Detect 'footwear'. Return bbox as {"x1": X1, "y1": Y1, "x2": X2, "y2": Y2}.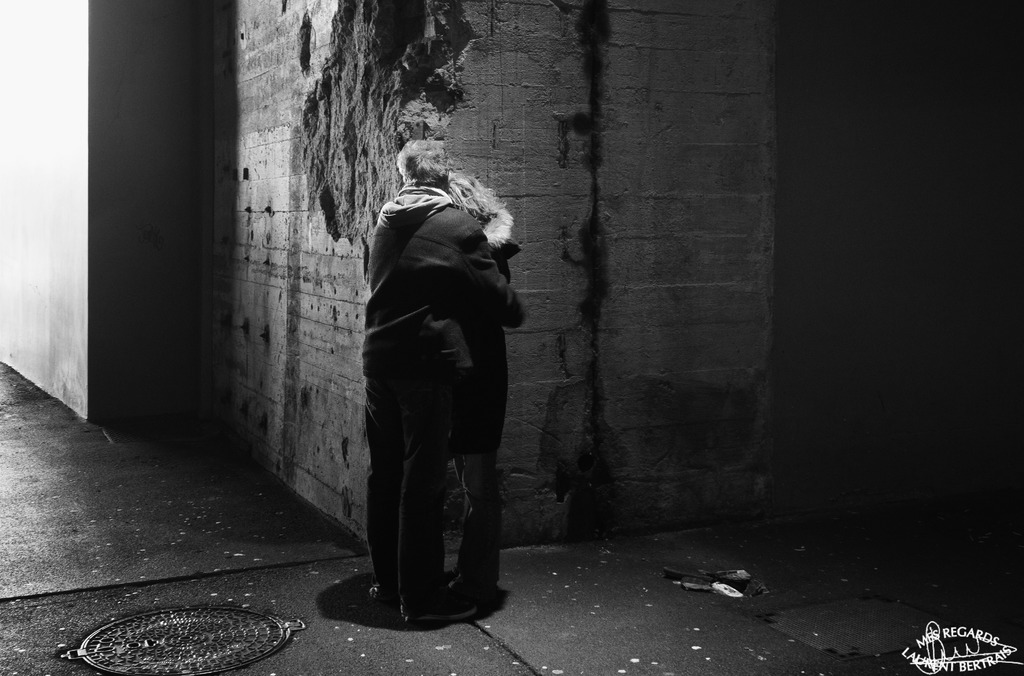
{"x1": 413, "y1": 568, "x2": 452, "y2": 602}.
